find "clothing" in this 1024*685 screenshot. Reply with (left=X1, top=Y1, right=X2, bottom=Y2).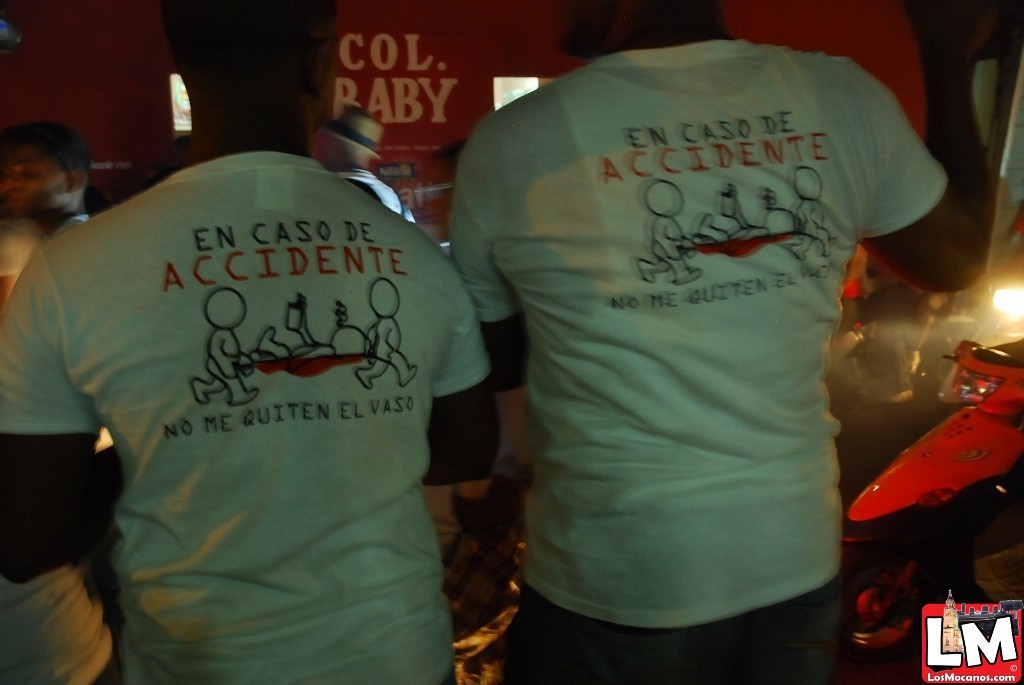
(left=0, top=569, right=125, bottom=680).
